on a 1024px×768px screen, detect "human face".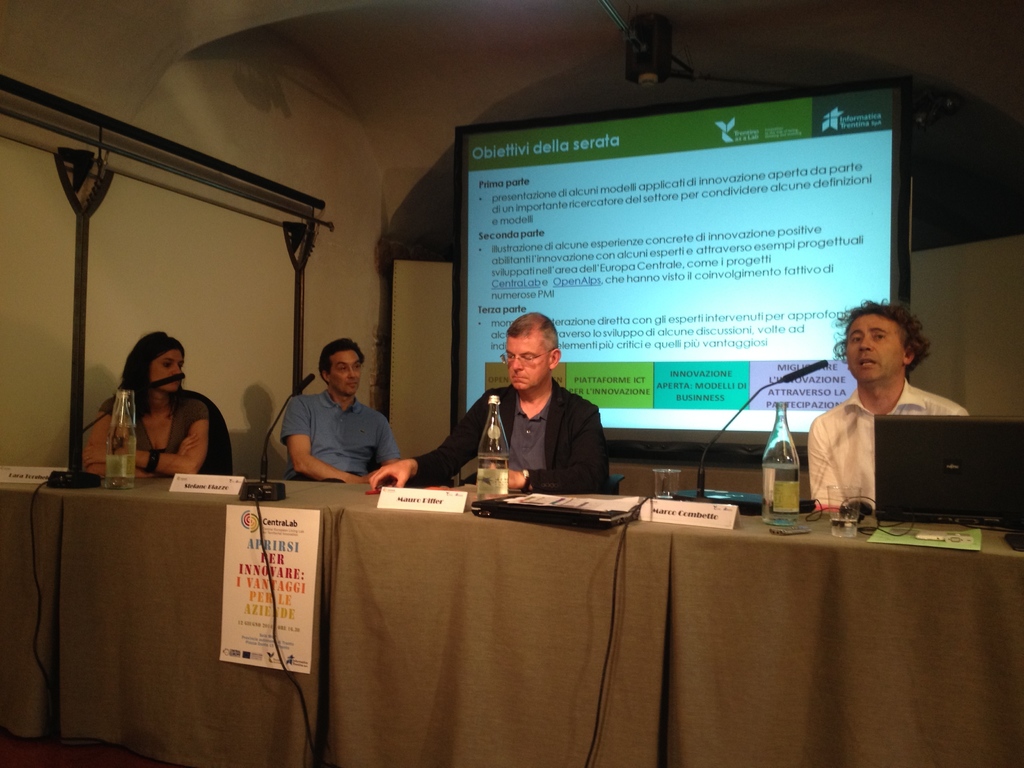
x1=155, y1=356, x2=181, y2=393.
